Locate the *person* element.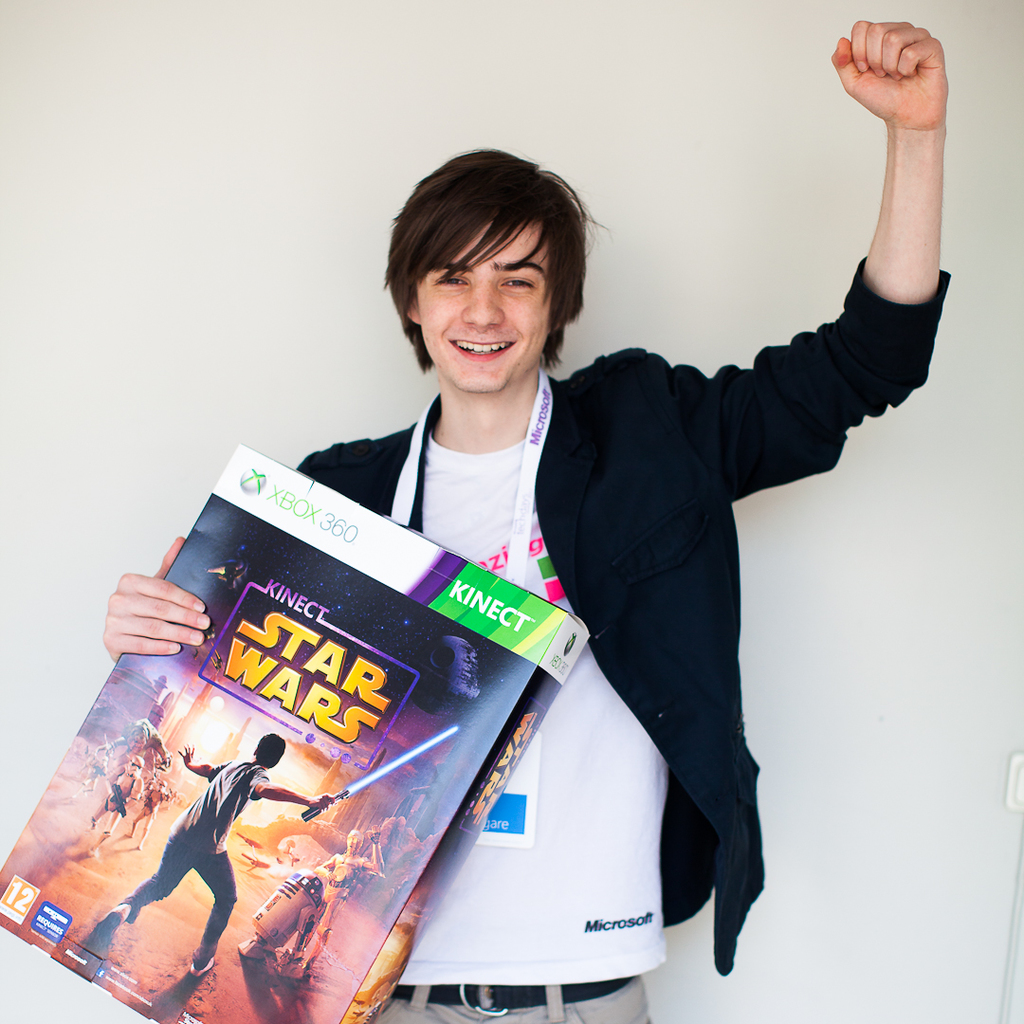
Element bbox: locate(82, 726, 338, 984).
